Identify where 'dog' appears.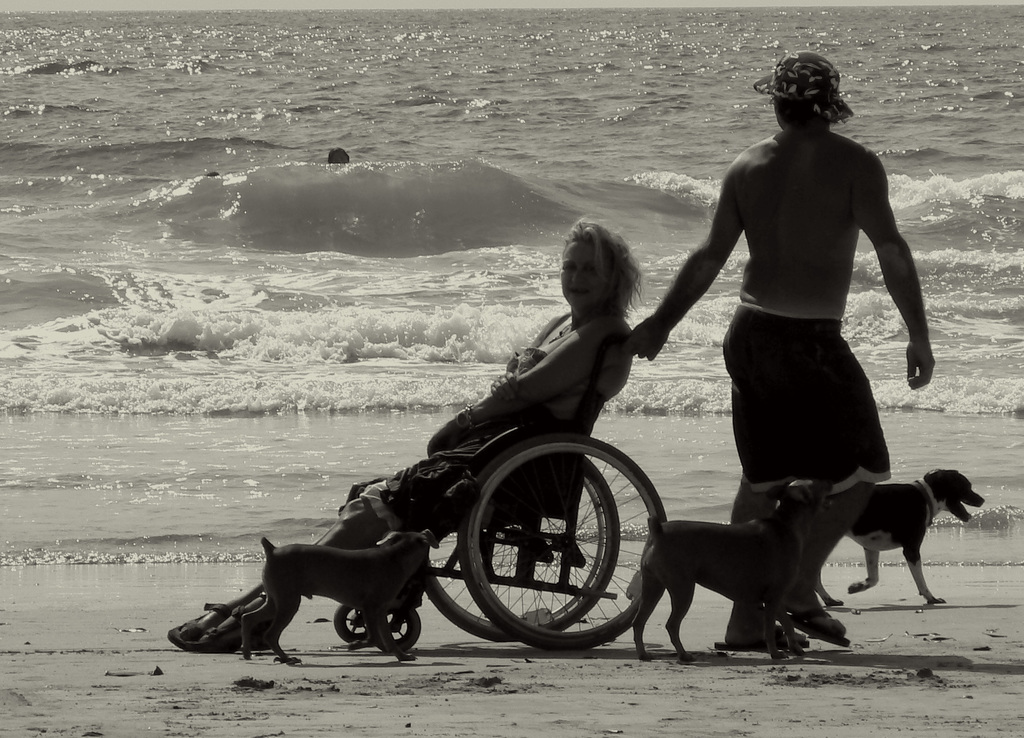
Appears at [239, 529, 442, 665].
